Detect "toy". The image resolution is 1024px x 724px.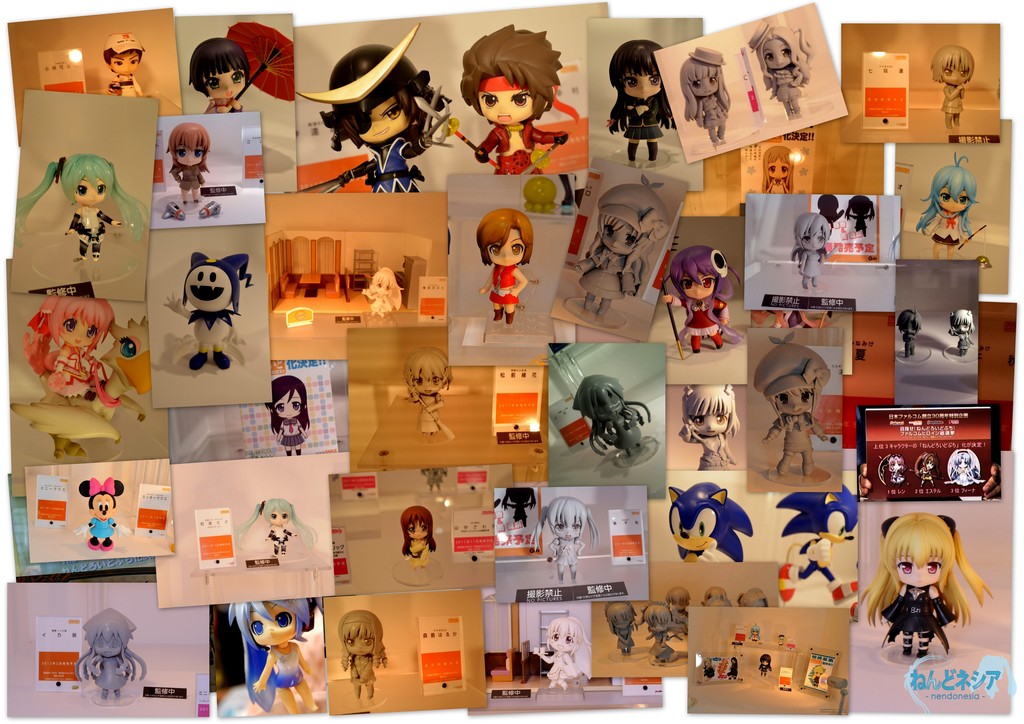
BBox(896, 309, 924, 362).
